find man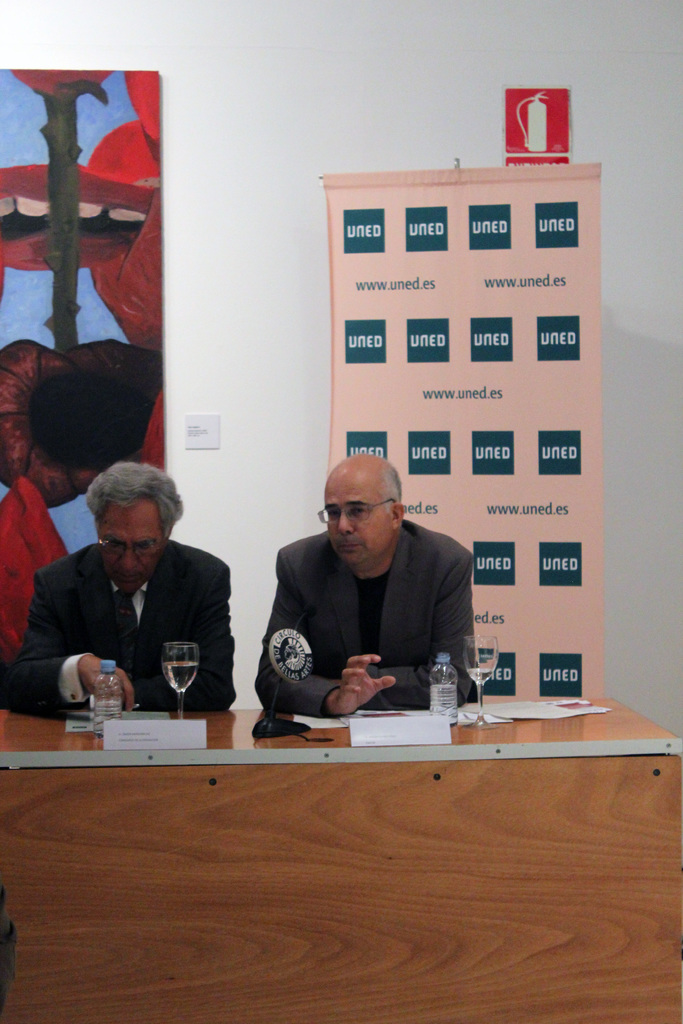
x1=253, y1=460, x2=502, y2=741
